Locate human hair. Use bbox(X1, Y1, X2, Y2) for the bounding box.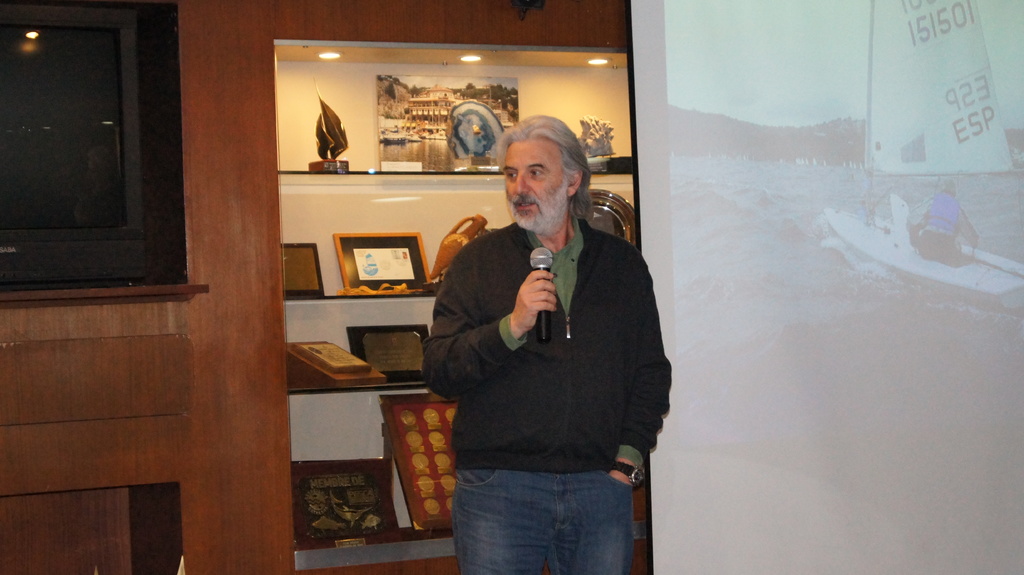
bbox(493, 118, 578, 214).
